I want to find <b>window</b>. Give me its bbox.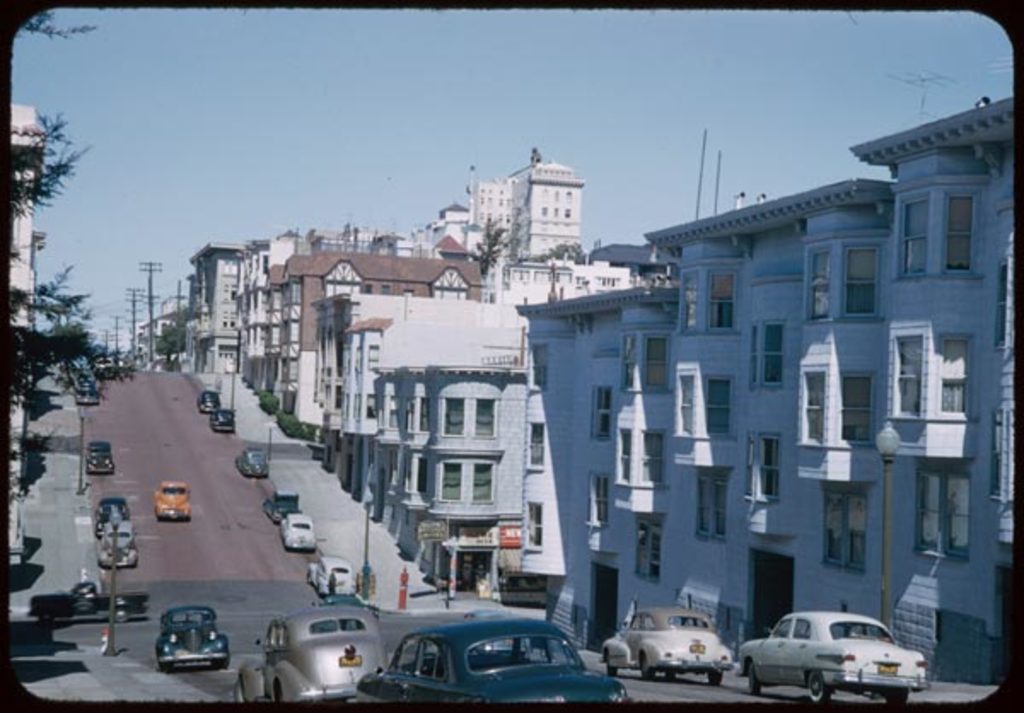
(left=563, top=188, right=568, bottom=198).
